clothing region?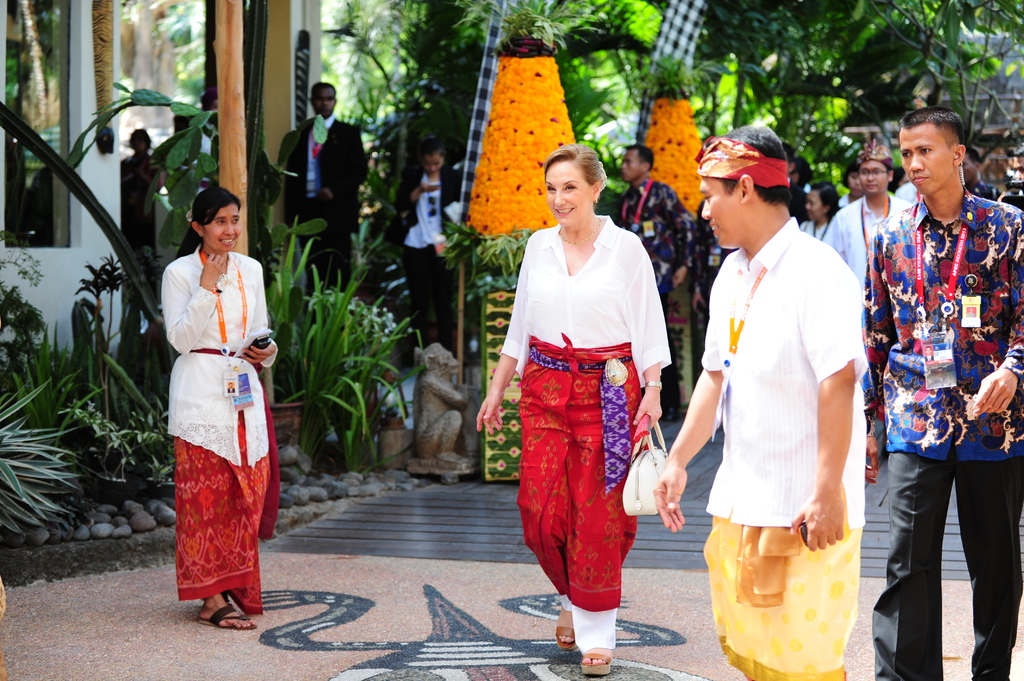
region(118, 151, 163, 259)
